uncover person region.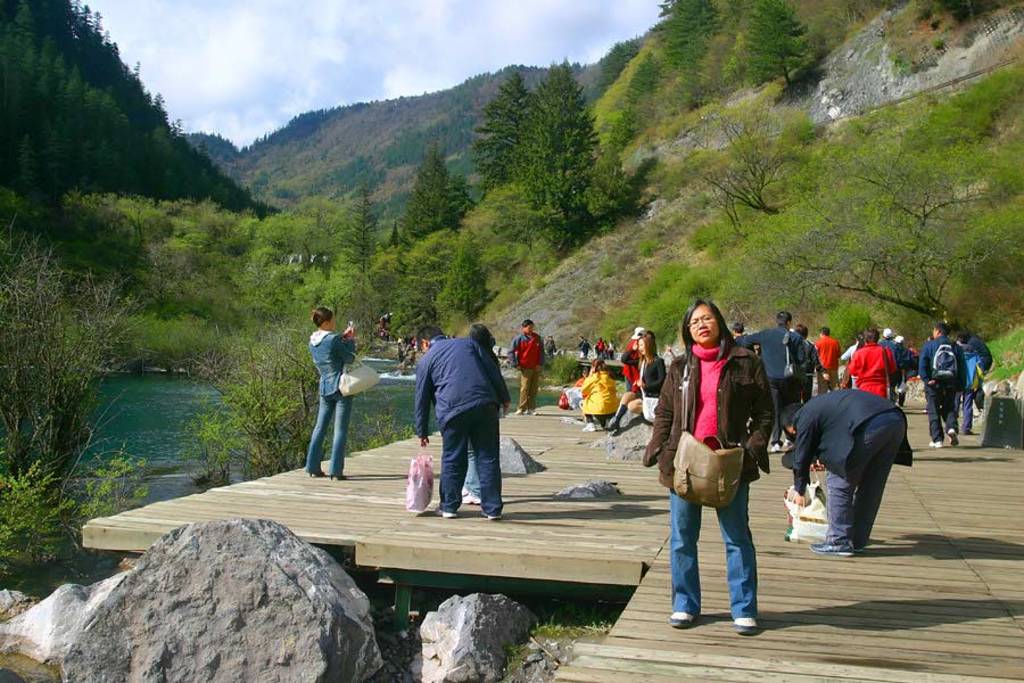
Uncovered: 957/329/988/430.
